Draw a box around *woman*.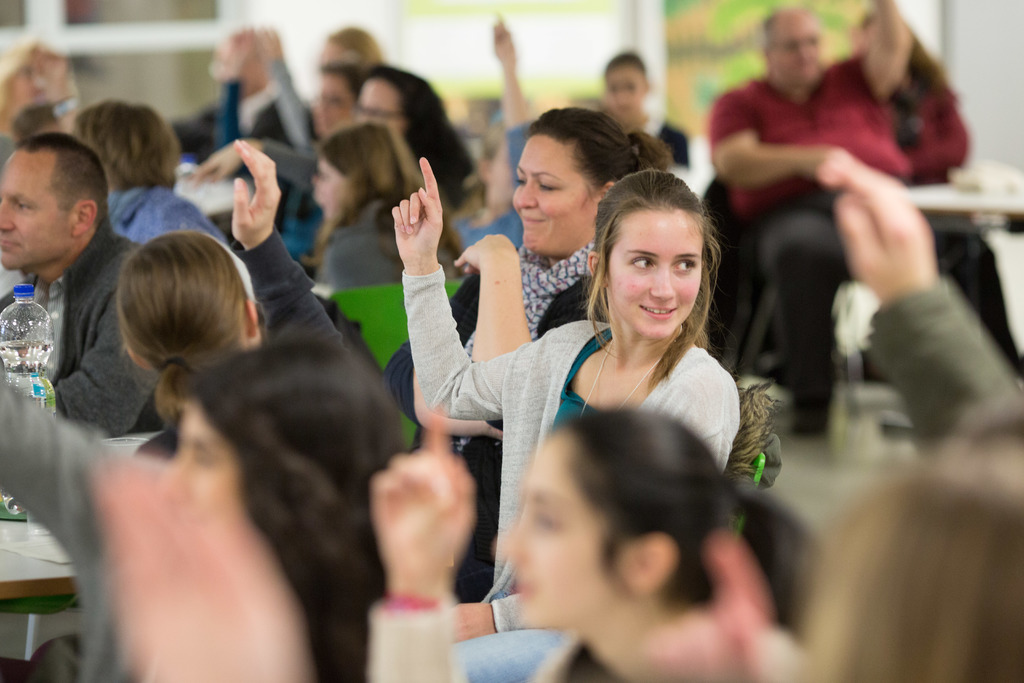
left=367, top=406, right=817, bottom=682.
